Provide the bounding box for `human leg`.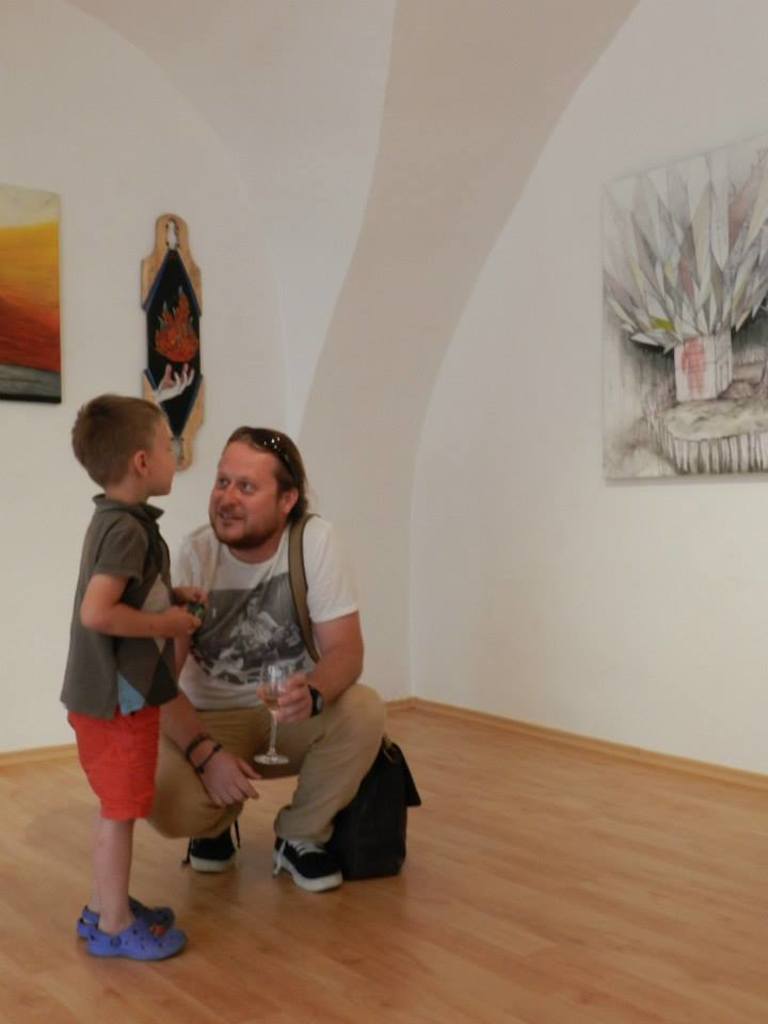
[x1=268, y1=679, x2=383, y2=898].
